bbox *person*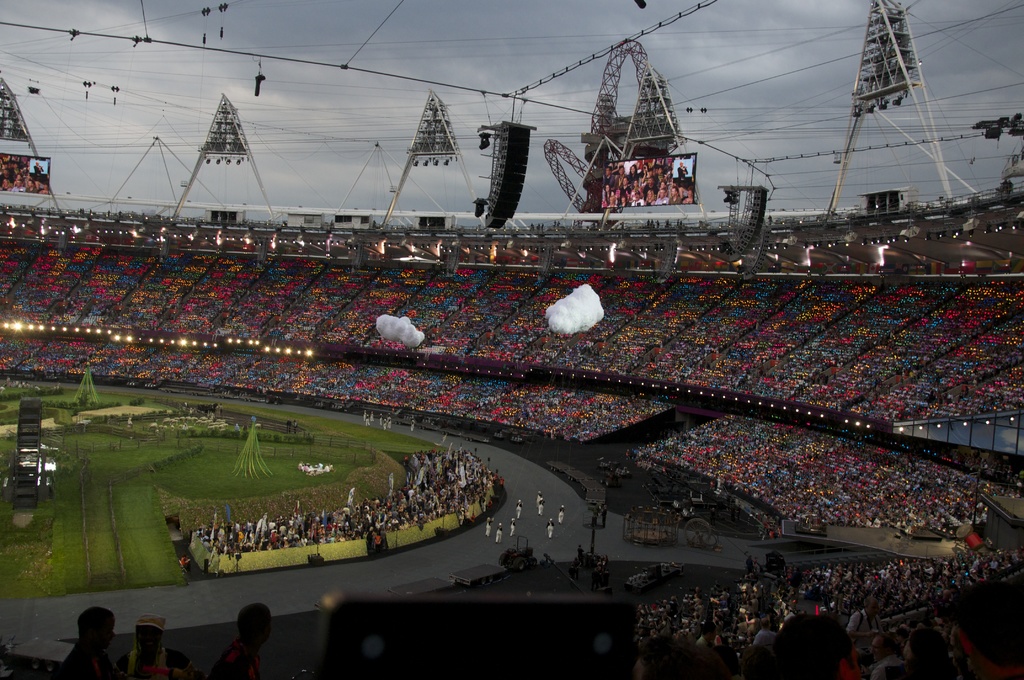
484:517:495:537
